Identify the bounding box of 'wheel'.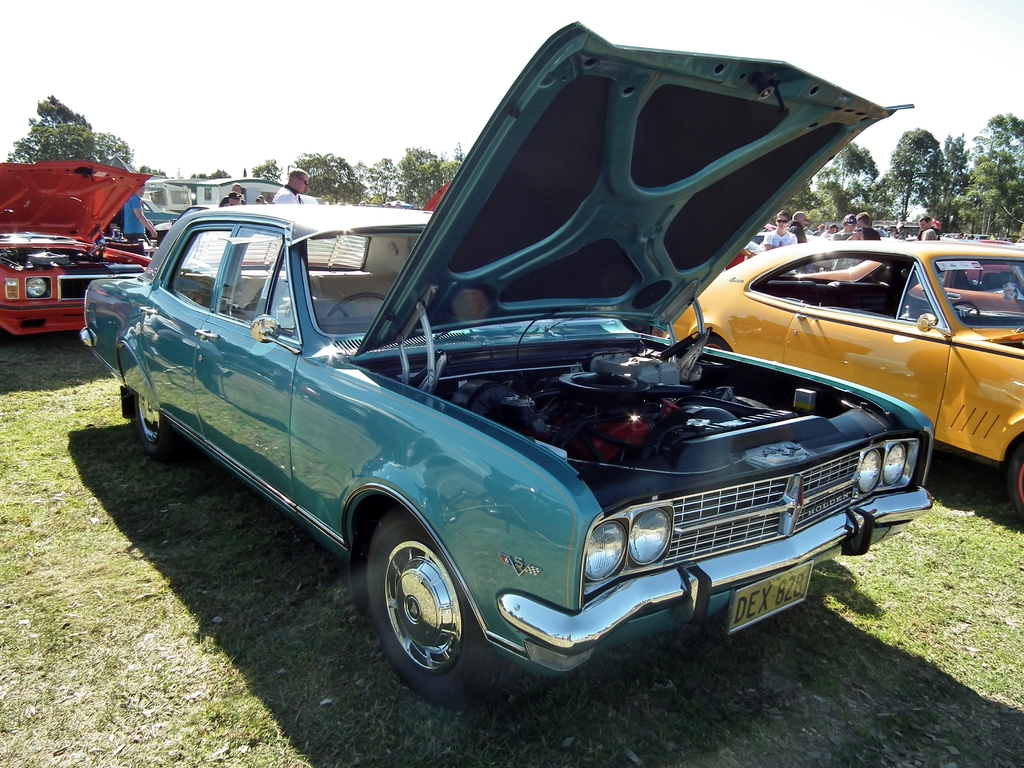
bbox(322, 293, 387, 318).
